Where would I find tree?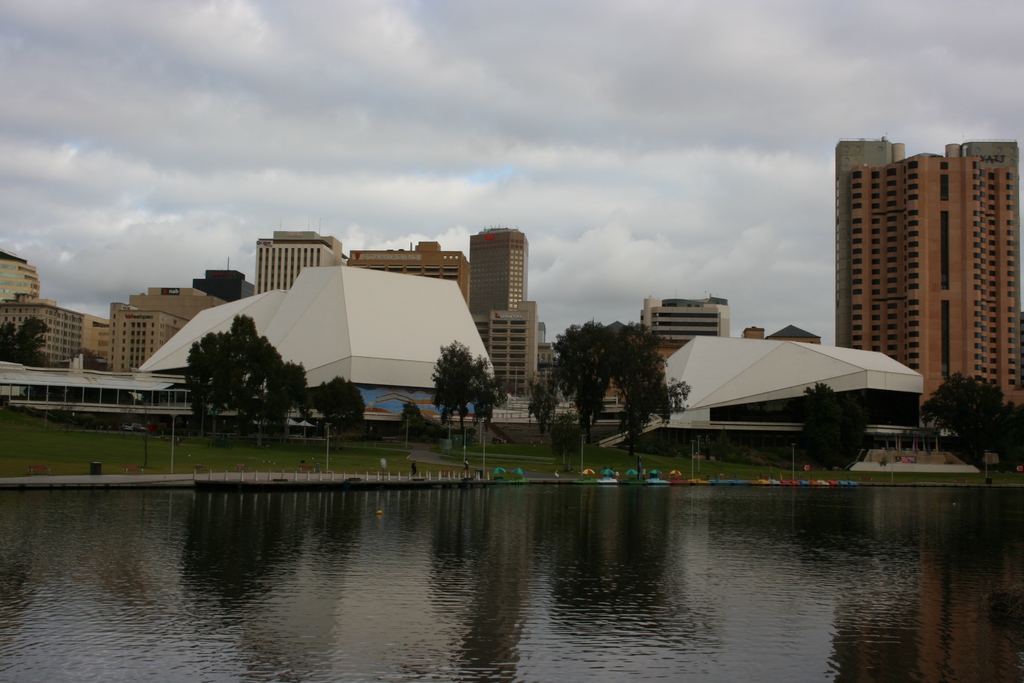
At pyautogui.locateOnScreen(428, 333, 495, 447).
